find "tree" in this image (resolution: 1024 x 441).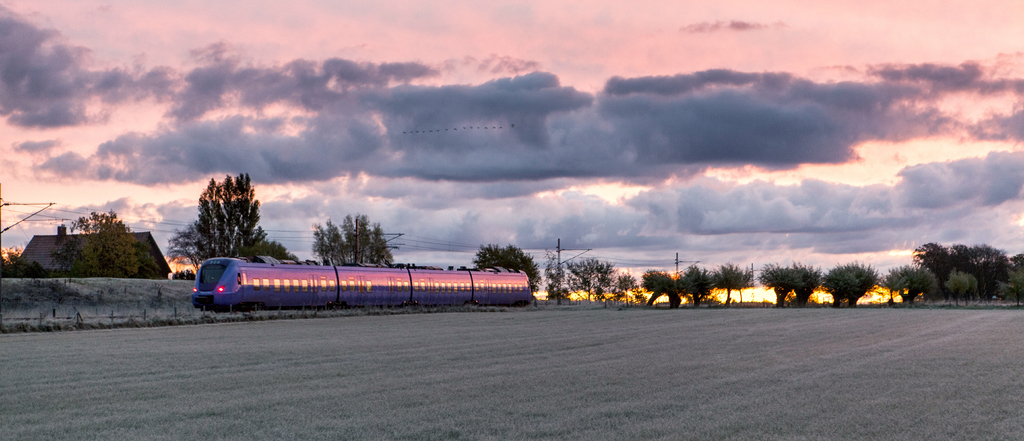
box(3, 248, 40, 276).
